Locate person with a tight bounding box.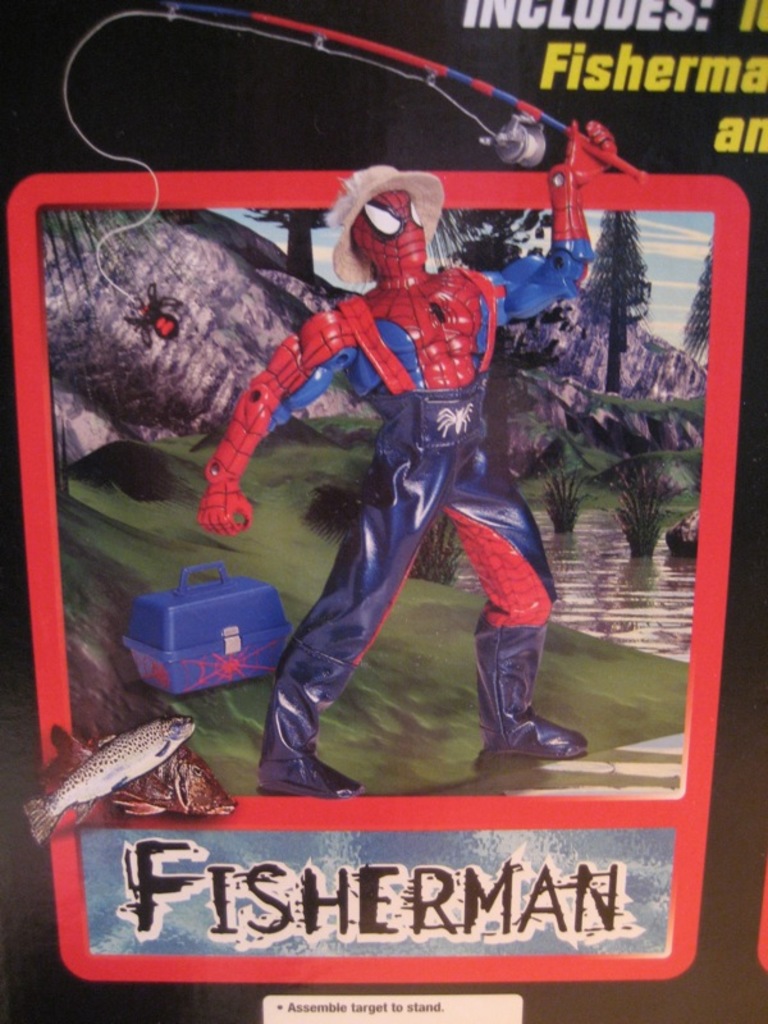
region(169, 146, 645, 895).
